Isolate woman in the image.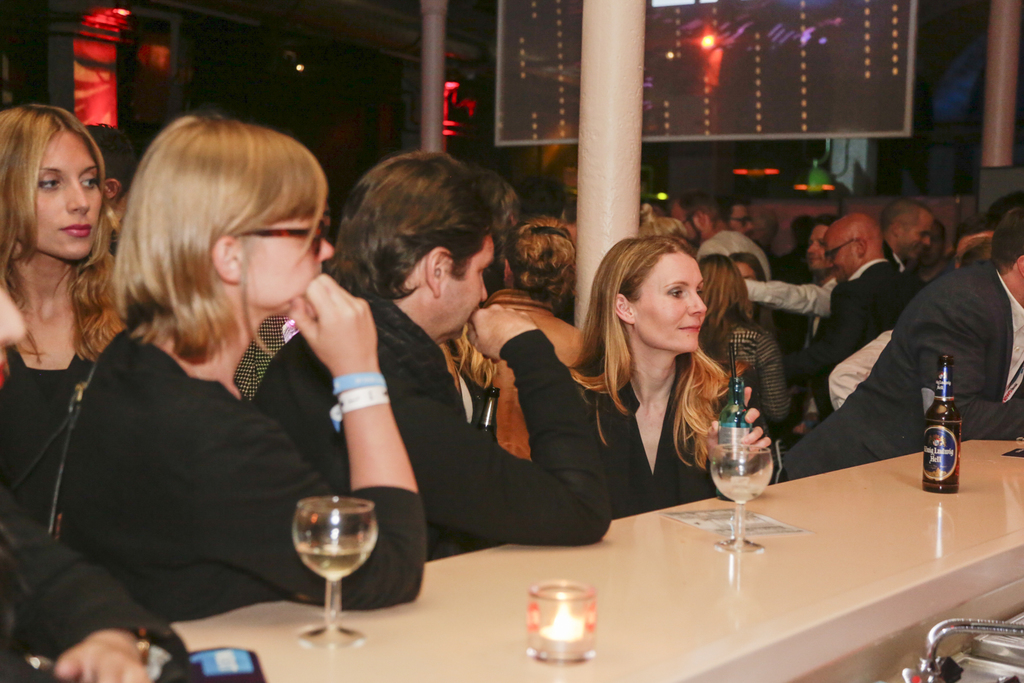
Isolated region: box(56, 111, 426, 623).
